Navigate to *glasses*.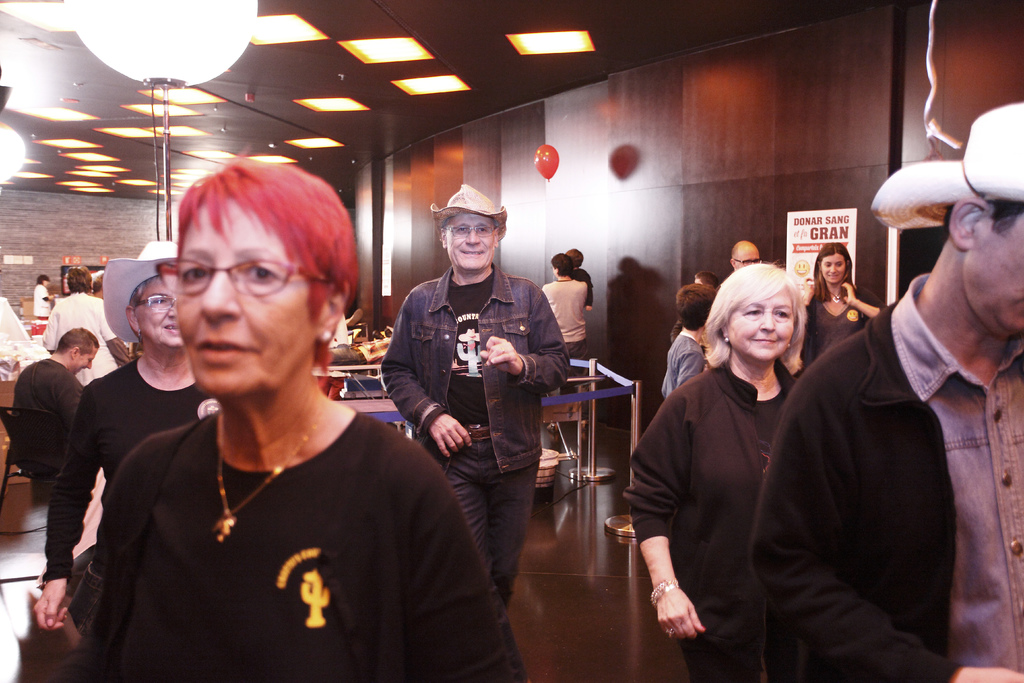
Navigation target: <region>728, 257, 763, 272</region>.
